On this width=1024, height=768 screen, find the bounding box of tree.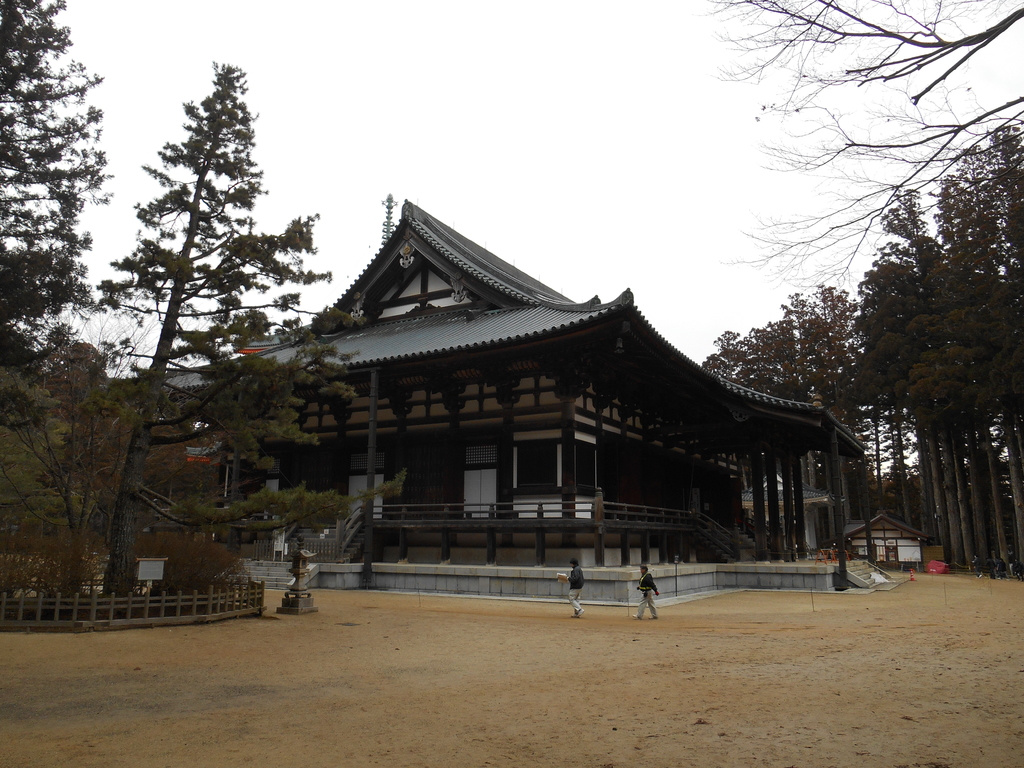
Bounding box: [left=689, top=0, right=1023, bottom=294].
